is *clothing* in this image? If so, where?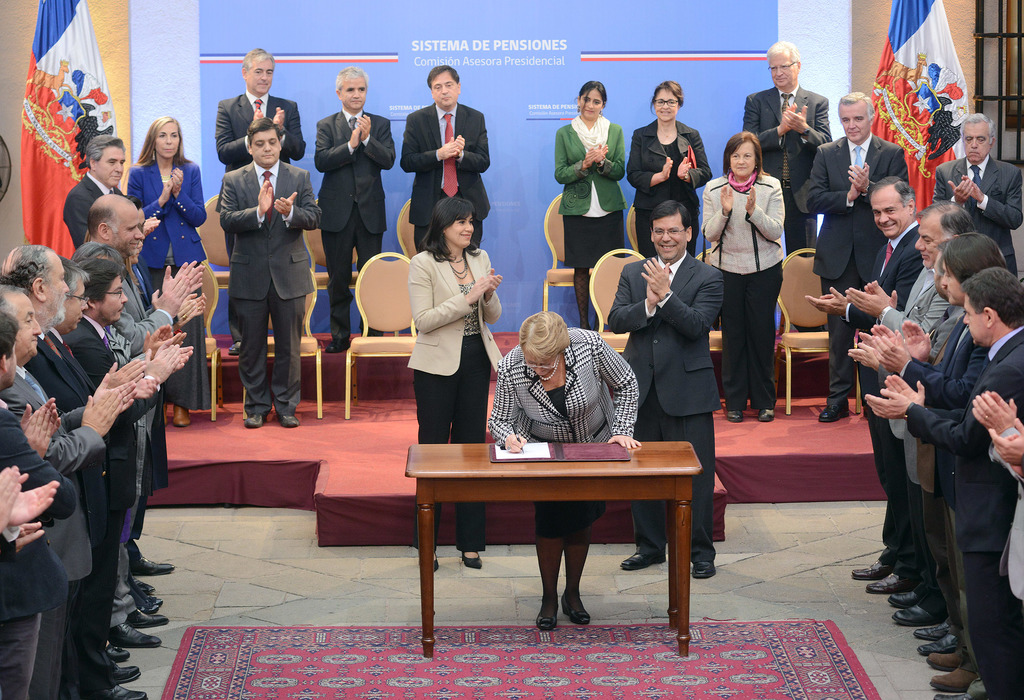
Yes, at <bbox>399, 102, 490, 251</bbox>.
